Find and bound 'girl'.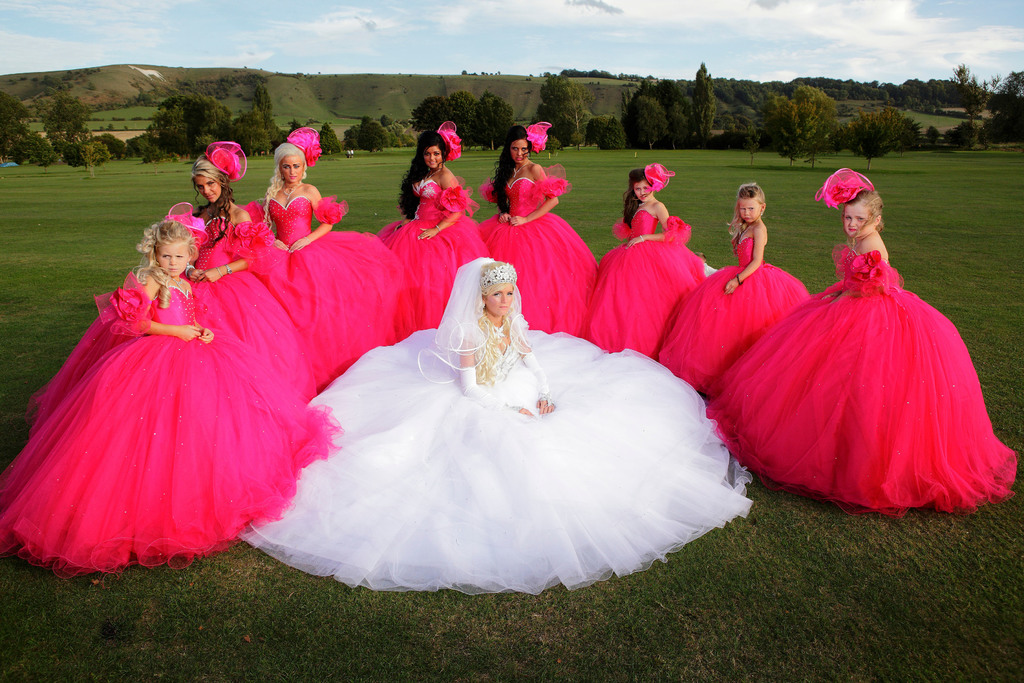
Bound: detection(480, 120, 602, 334).
